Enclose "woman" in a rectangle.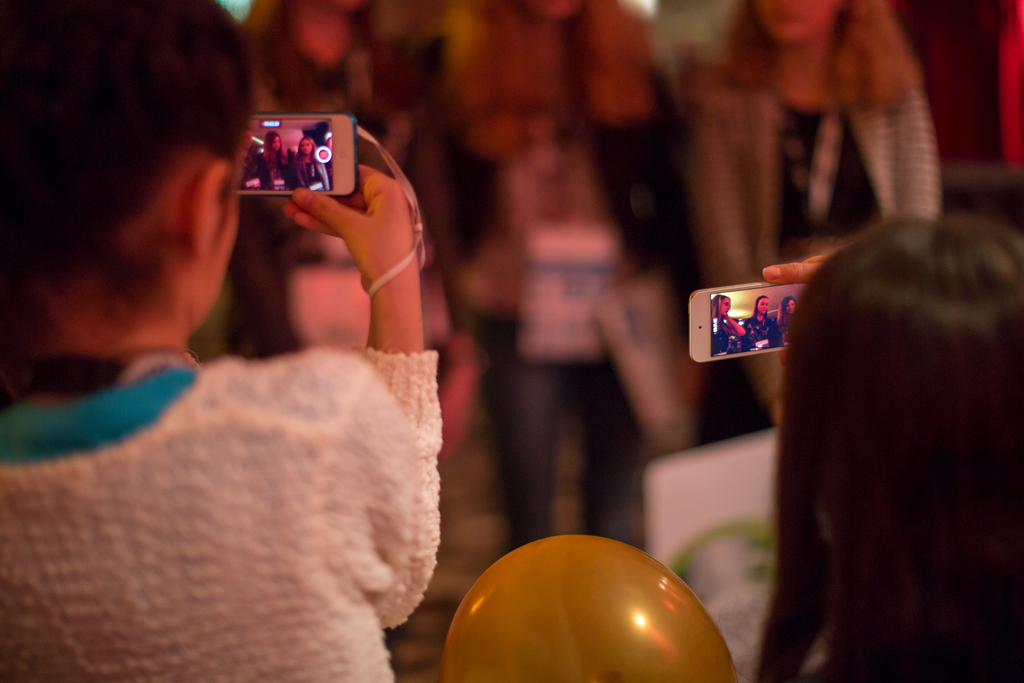
737:298:781:352.
